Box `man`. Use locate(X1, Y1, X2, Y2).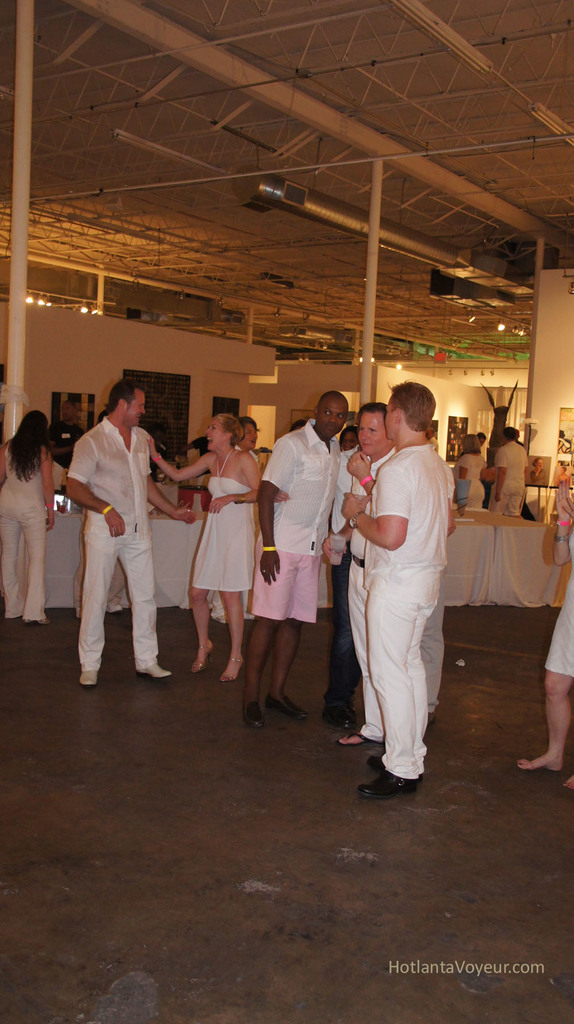
locate(49, 403, 85, 471).
